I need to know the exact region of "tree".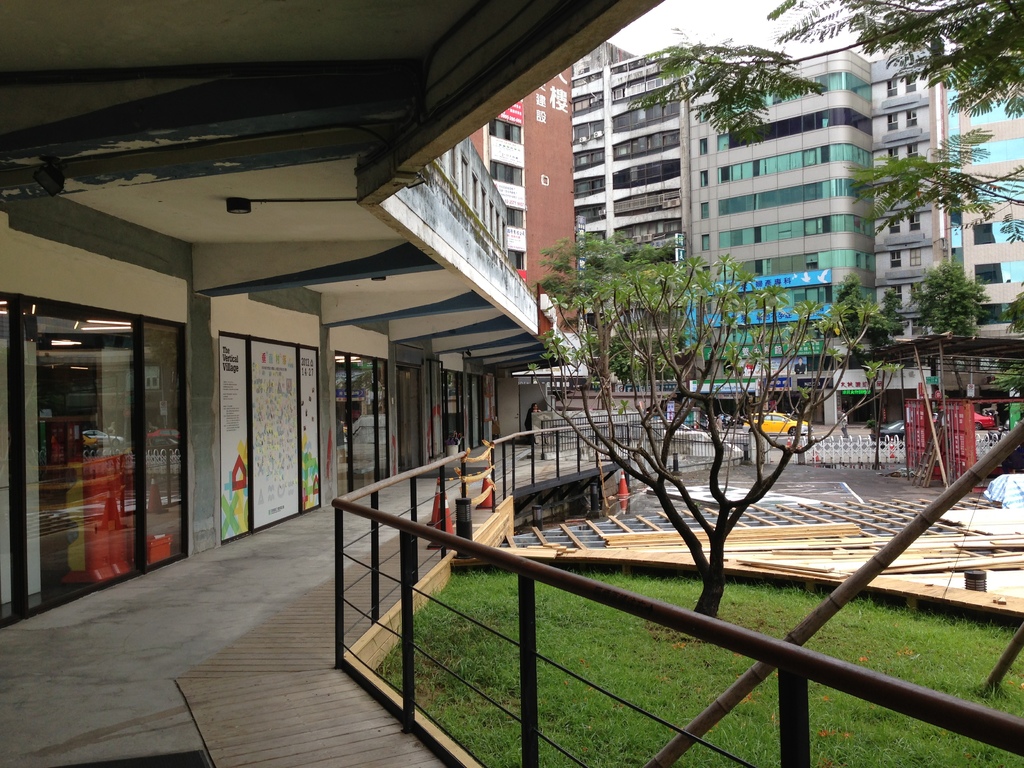
Region: 991/285/1023/397.
